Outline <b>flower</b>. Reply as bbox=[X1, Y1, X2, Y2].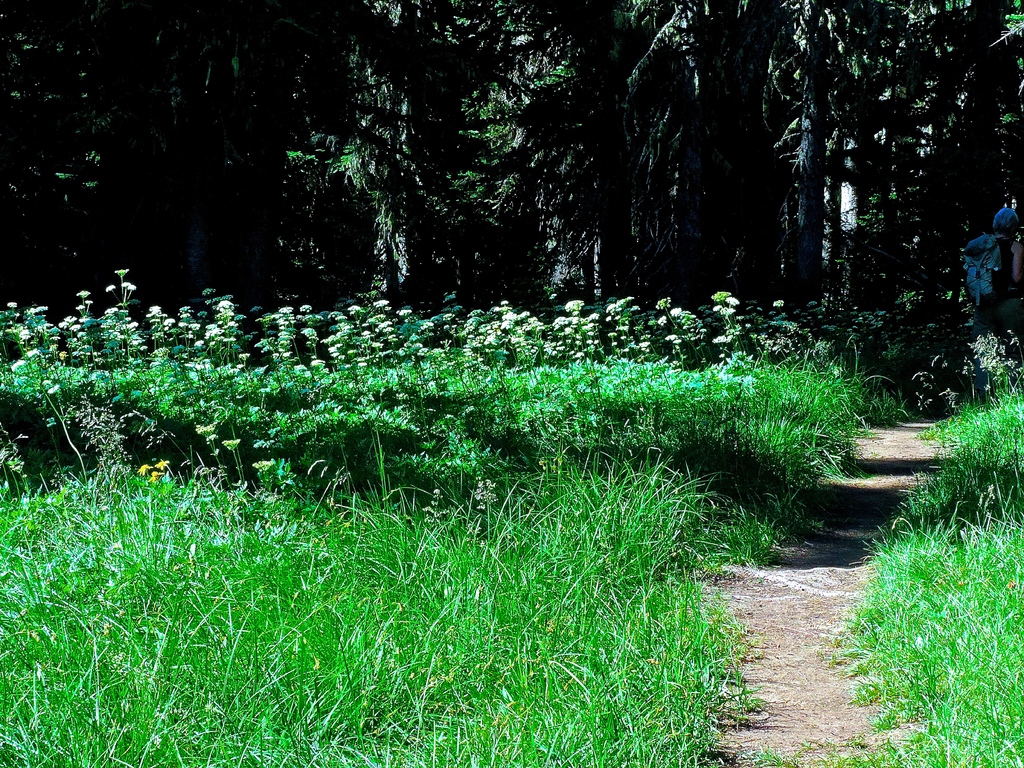
bbox=[148, 470, 159, 483].
